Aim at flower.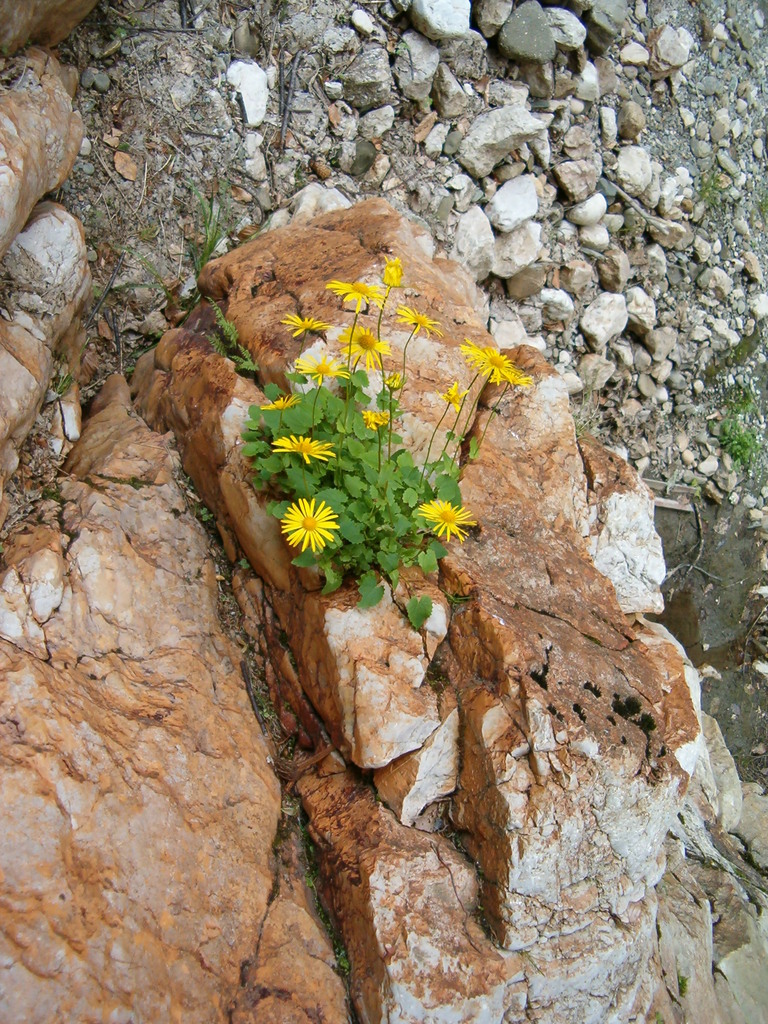
Aimed at locate(271, 433, 336, 465).
